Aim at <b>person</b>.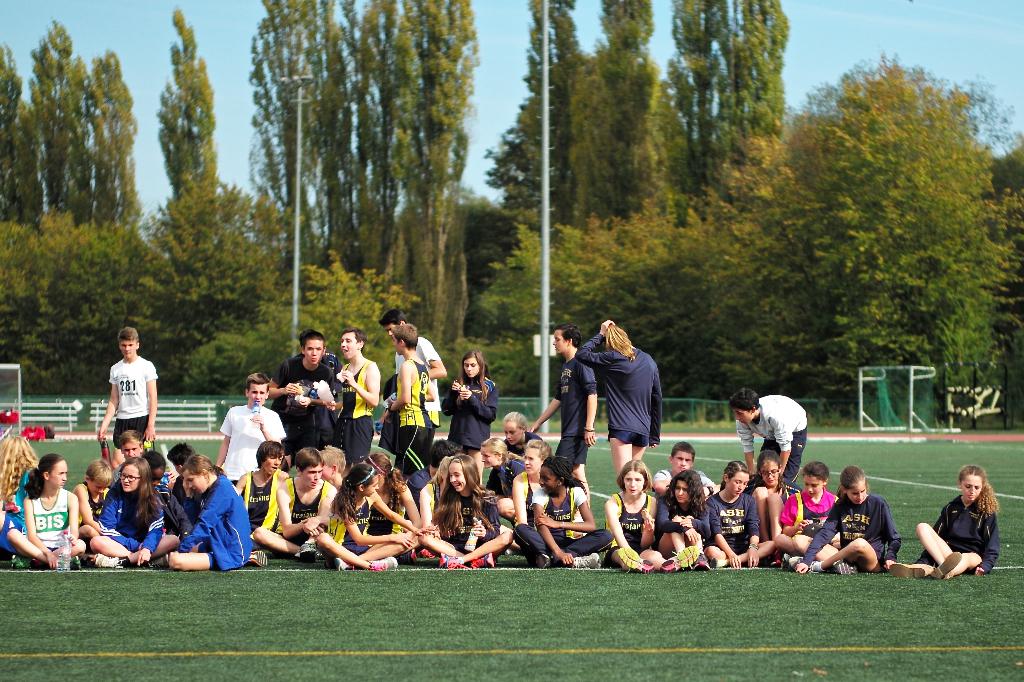
Aimed at rect(790, 464, 902, 571).
